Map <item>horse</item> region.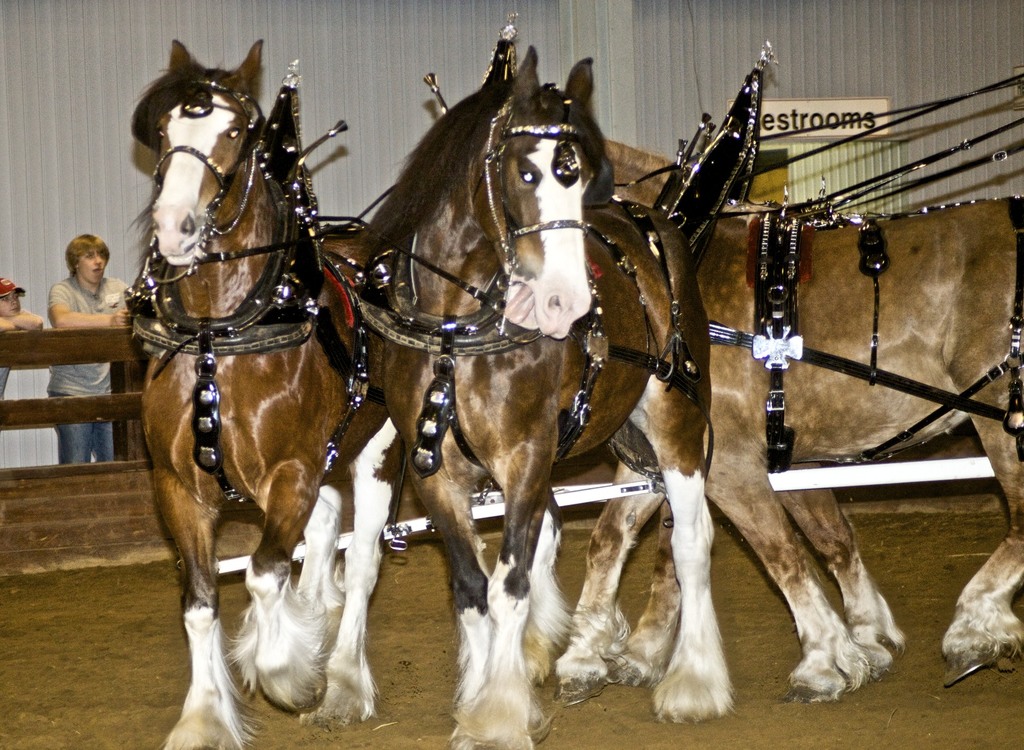
Mapped to BBox(547, 137, 1020, 703).
